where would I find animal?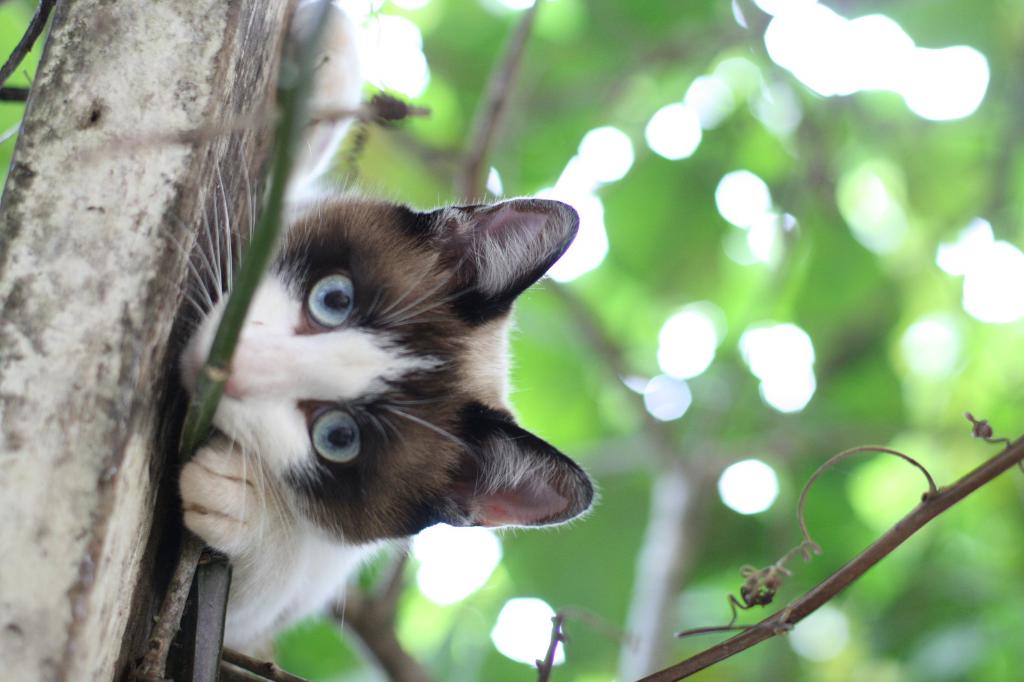
At <bbox>182, 0, 606, 653</bbox>.
